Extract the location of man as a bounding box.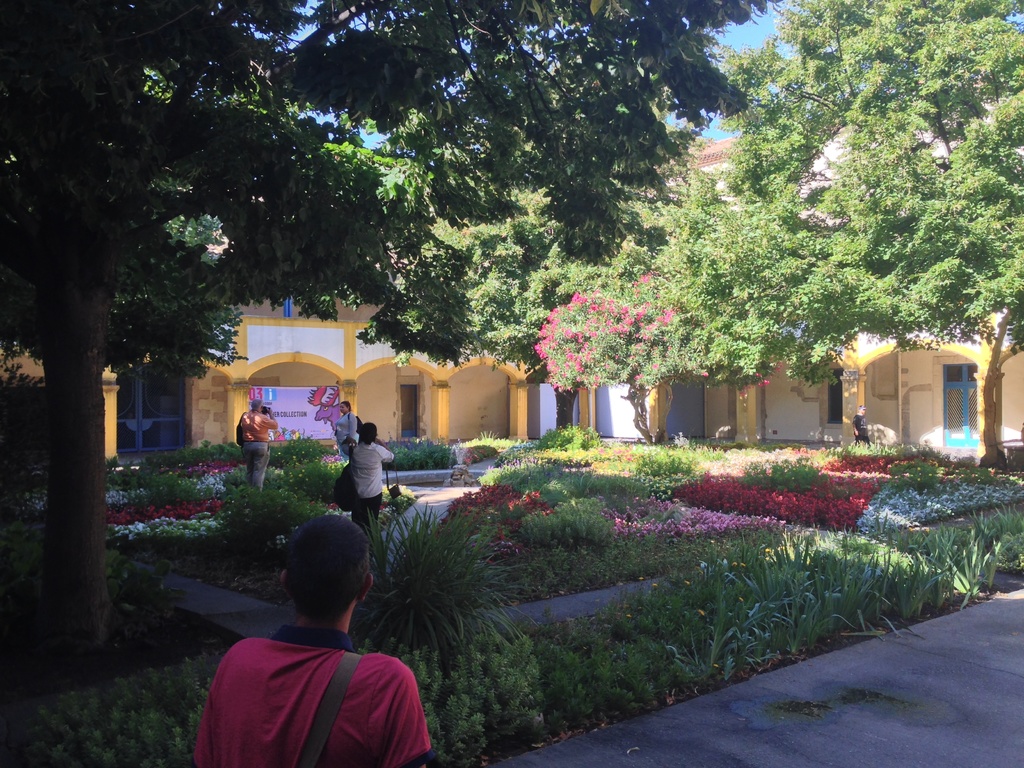
bbox=(194, 513, 439, 767).
